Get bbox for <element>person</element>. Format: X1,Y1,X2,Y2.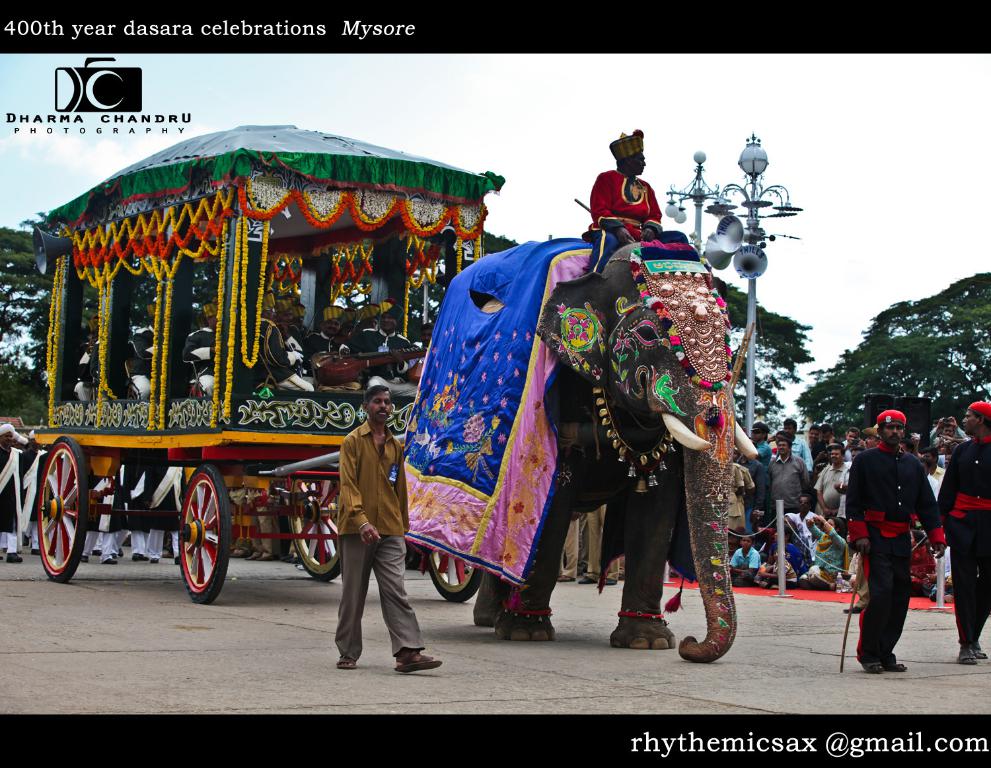
330,385,445,676.
